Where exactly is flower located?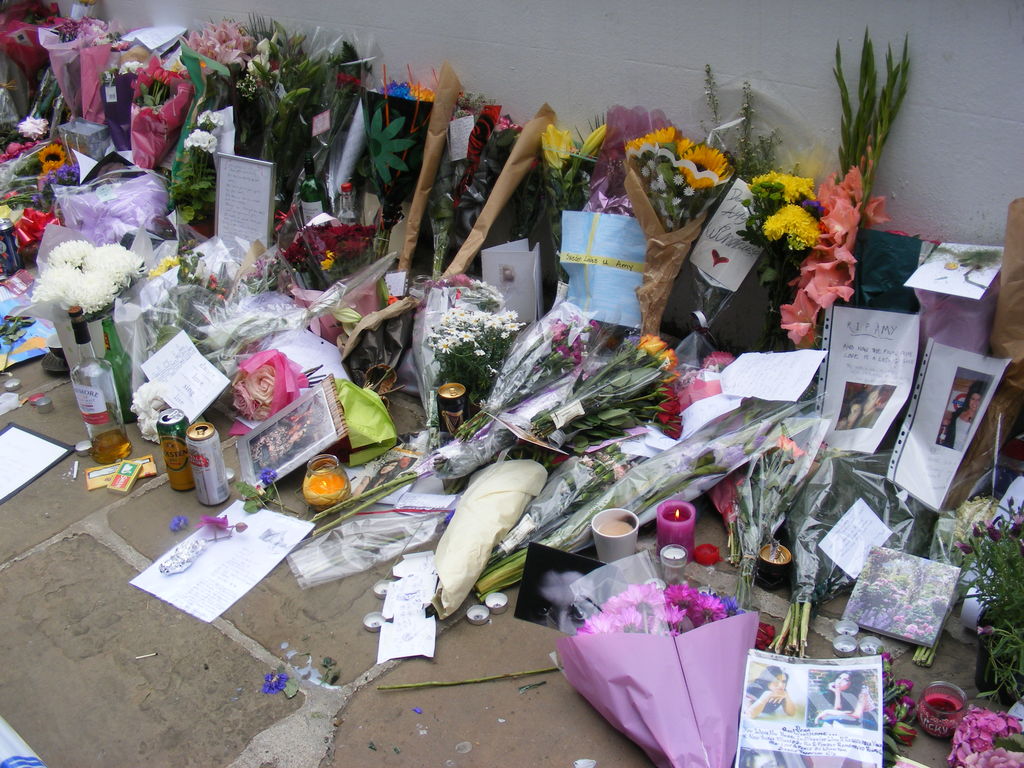
Its bounding box is <bbox>154, 245, 186, 276</bbox>.
